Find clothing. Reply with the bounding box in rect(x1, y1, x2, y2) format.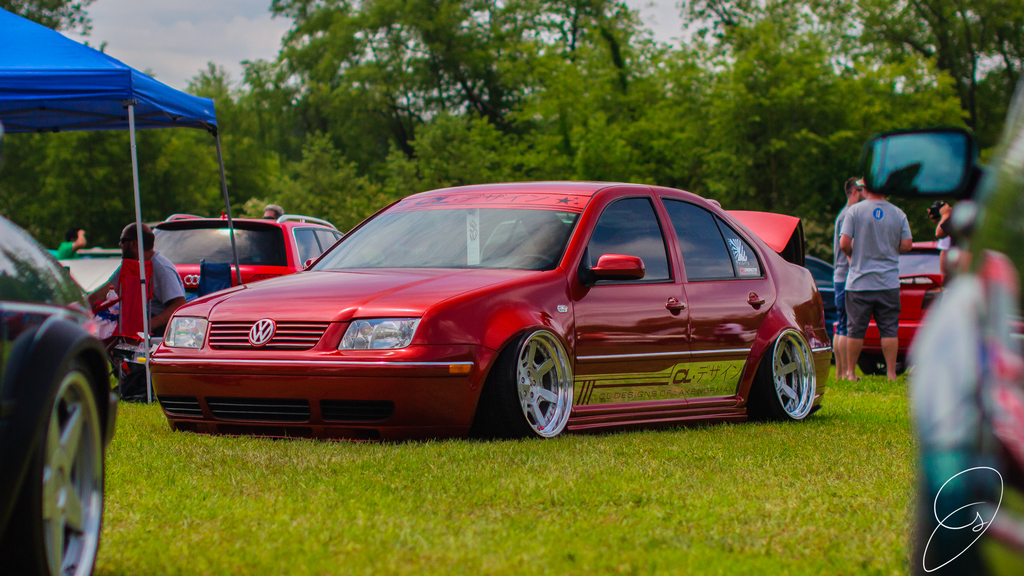
rect(116, 244, 188, 343).
